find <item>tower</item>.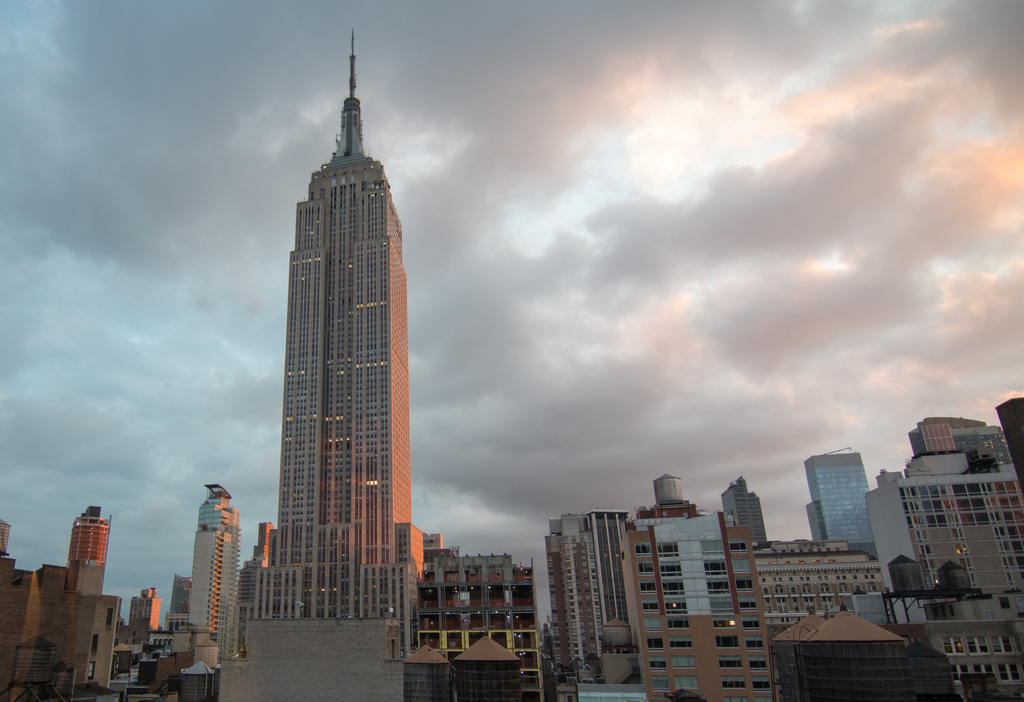
128, 580, 156, 641.
